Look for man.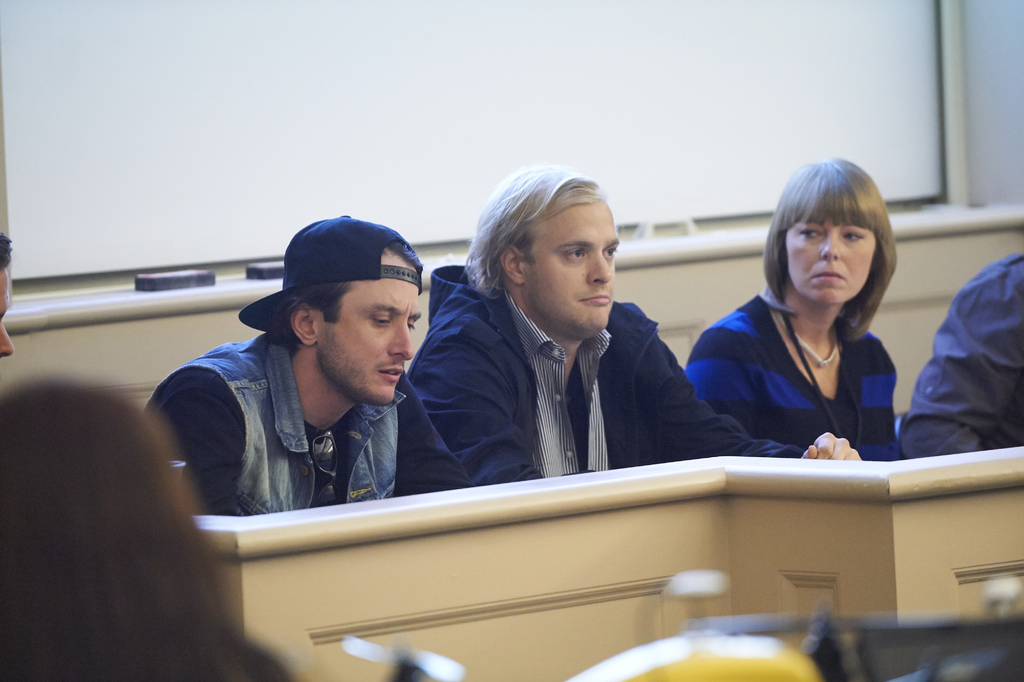
Found: l=408, t=159, r=863, b=470.
